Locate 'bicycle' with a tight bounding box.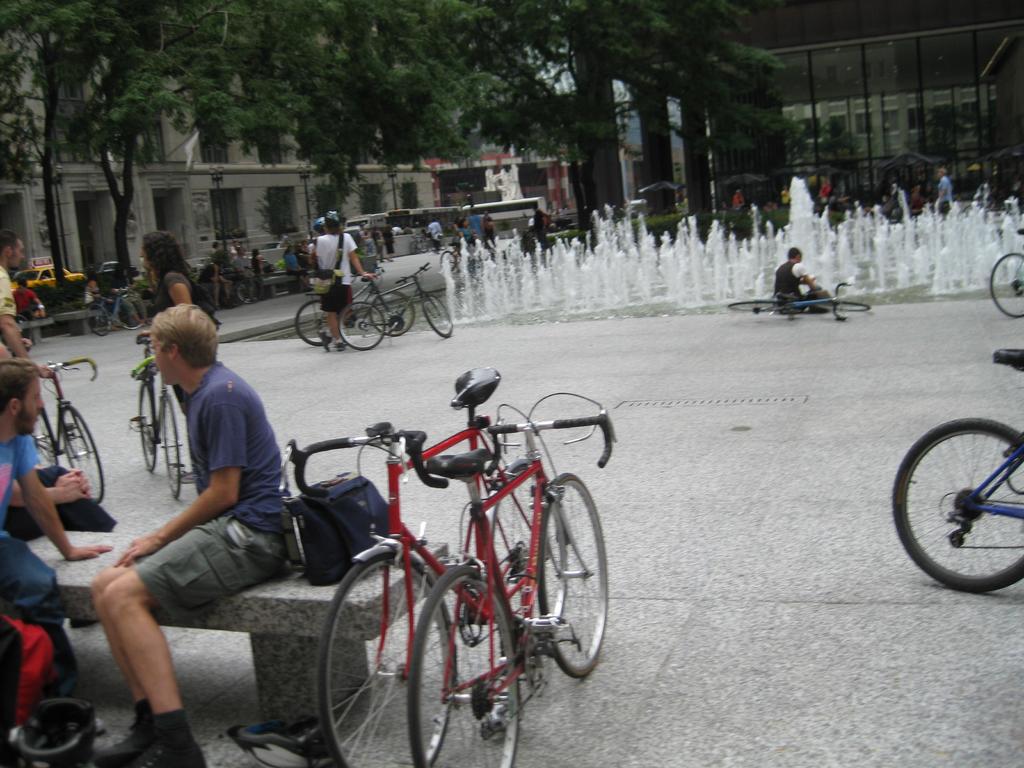
box(132, 330, 194, 519).
